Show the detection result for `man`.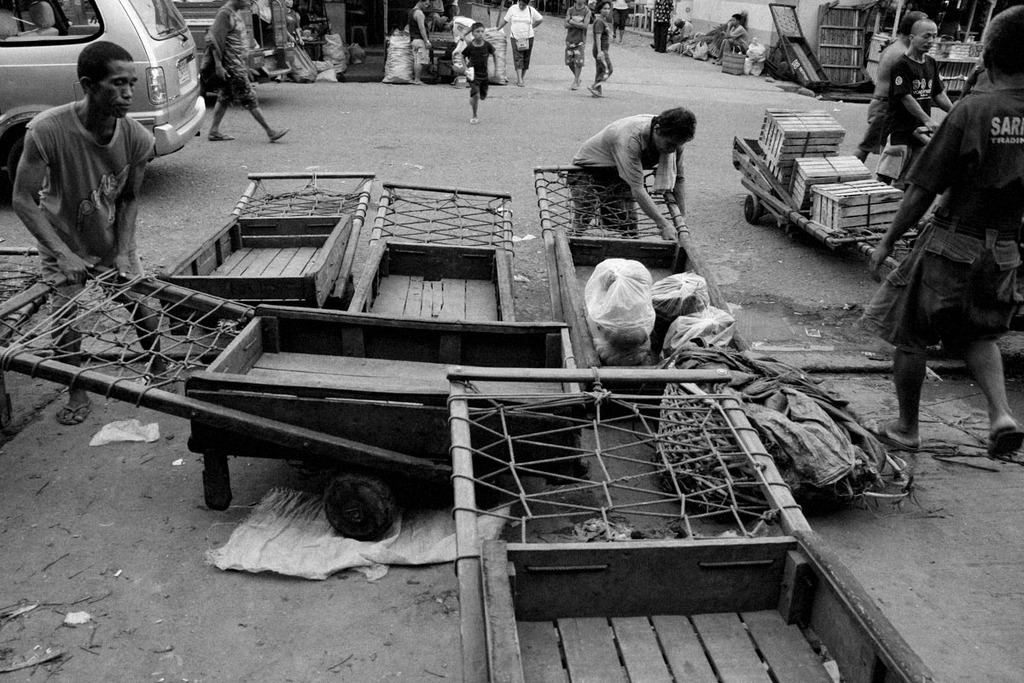
(left=887, top=16, right=954, bottom=185).
